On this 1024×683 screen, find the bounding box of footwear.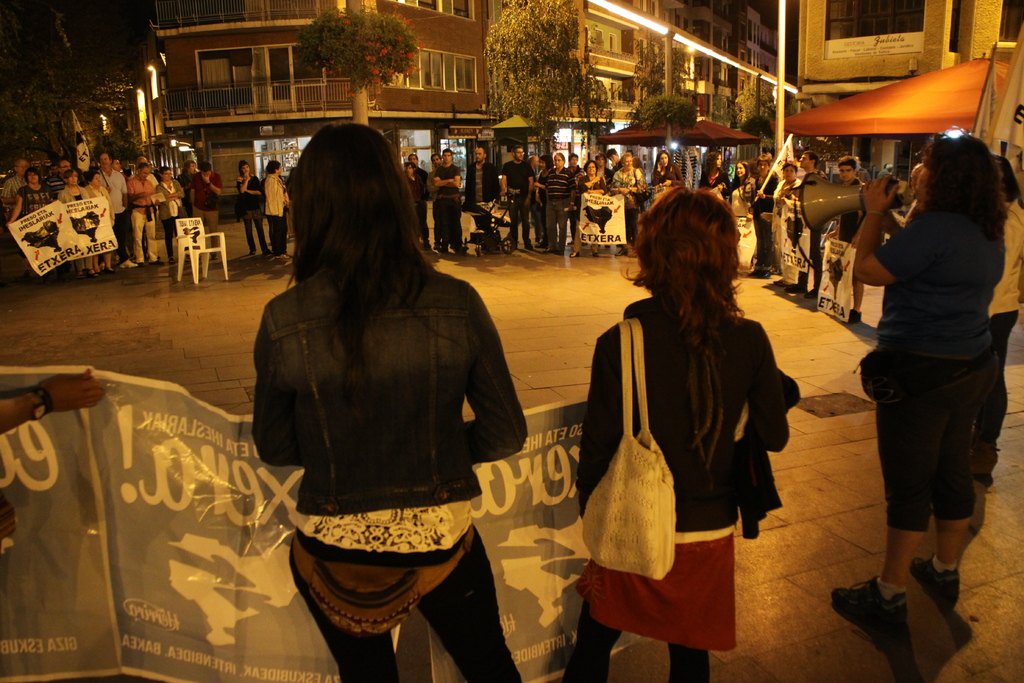
Bounding box: rect(554, 247, 563, 254).
